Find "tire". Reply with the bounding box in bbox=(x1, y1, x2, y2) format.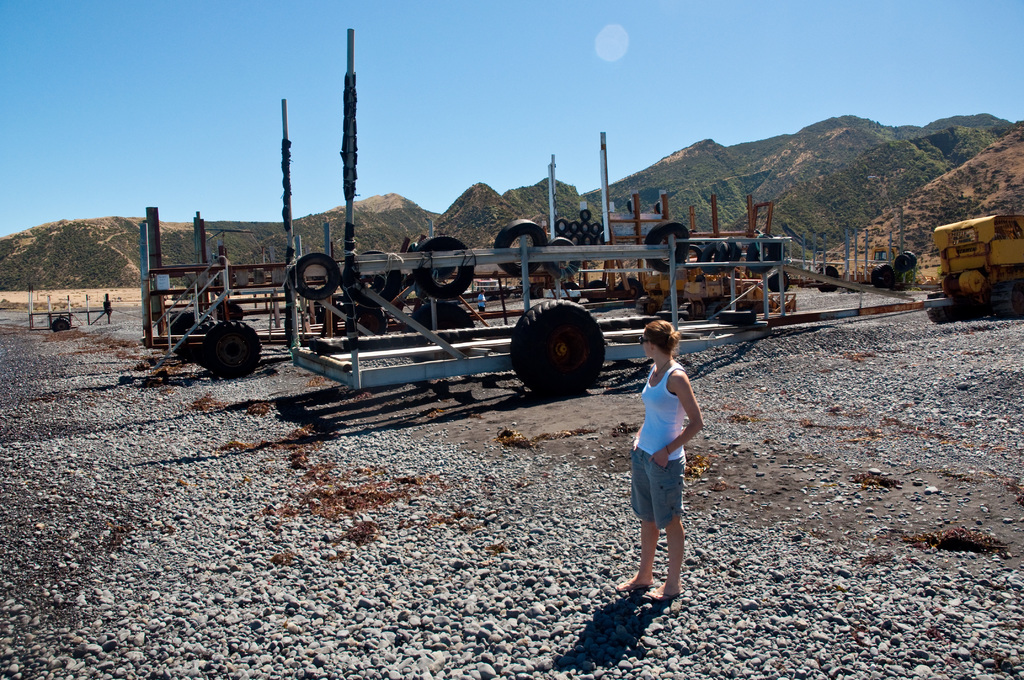
bbox=(557, 207, 602, 271).
